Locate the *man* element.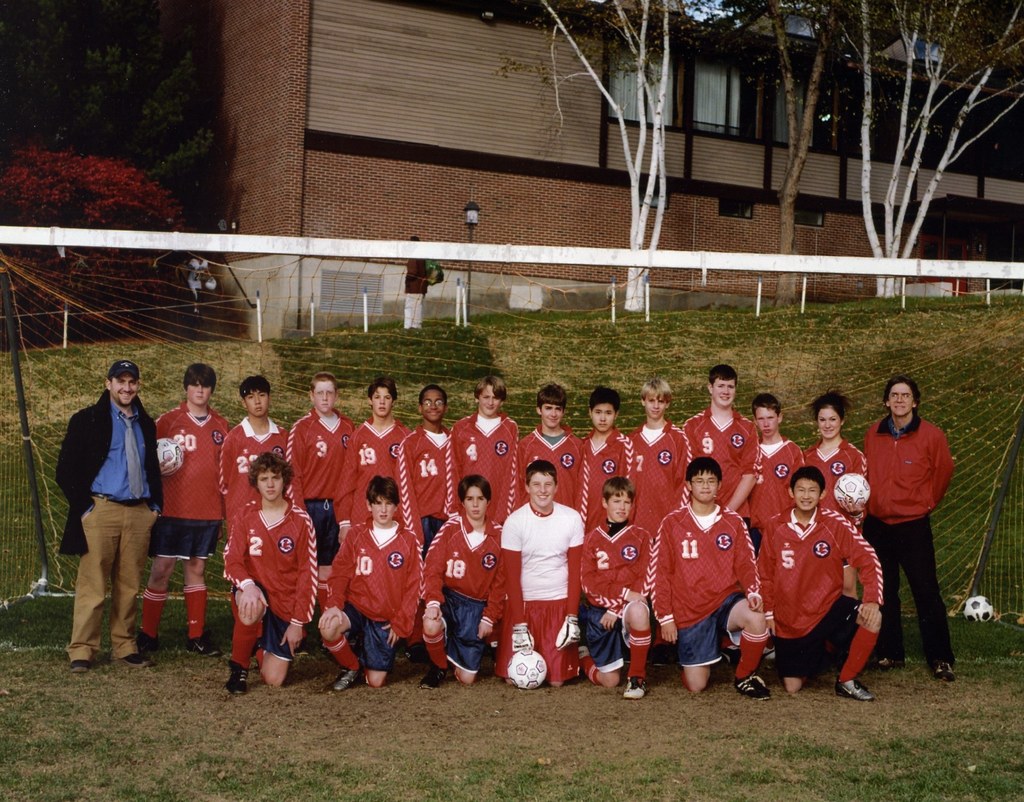
Element bbox: [left=52, top=358, right=163, bottom=677].
